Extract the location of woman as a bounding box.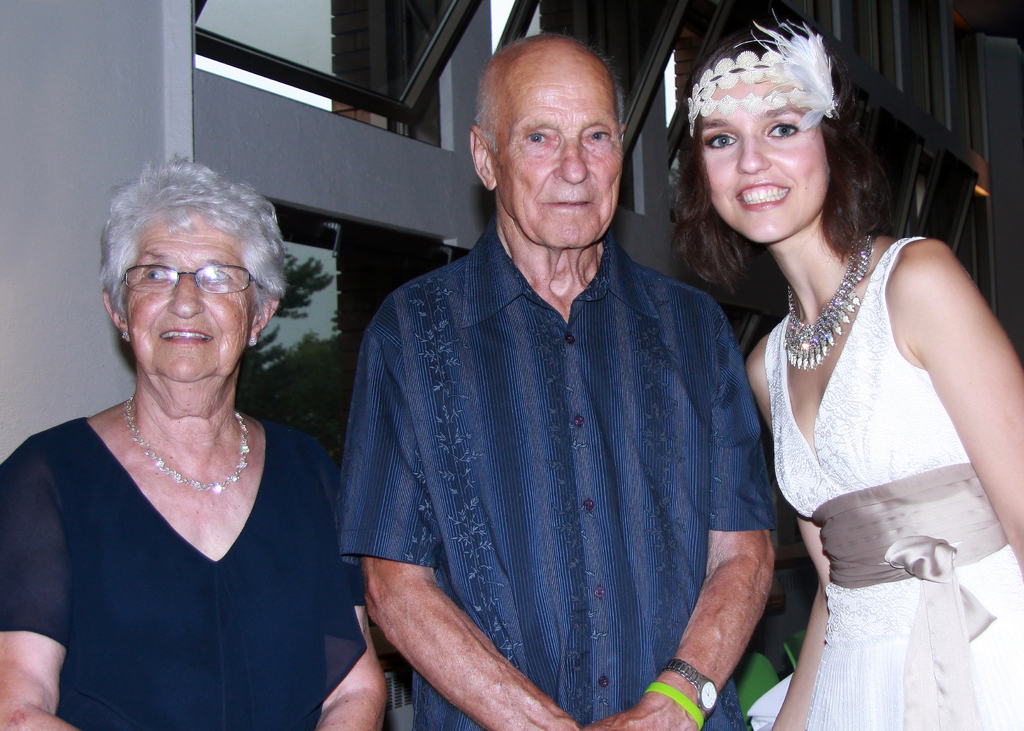
left=0, top=153, right=385, bottom=730.
